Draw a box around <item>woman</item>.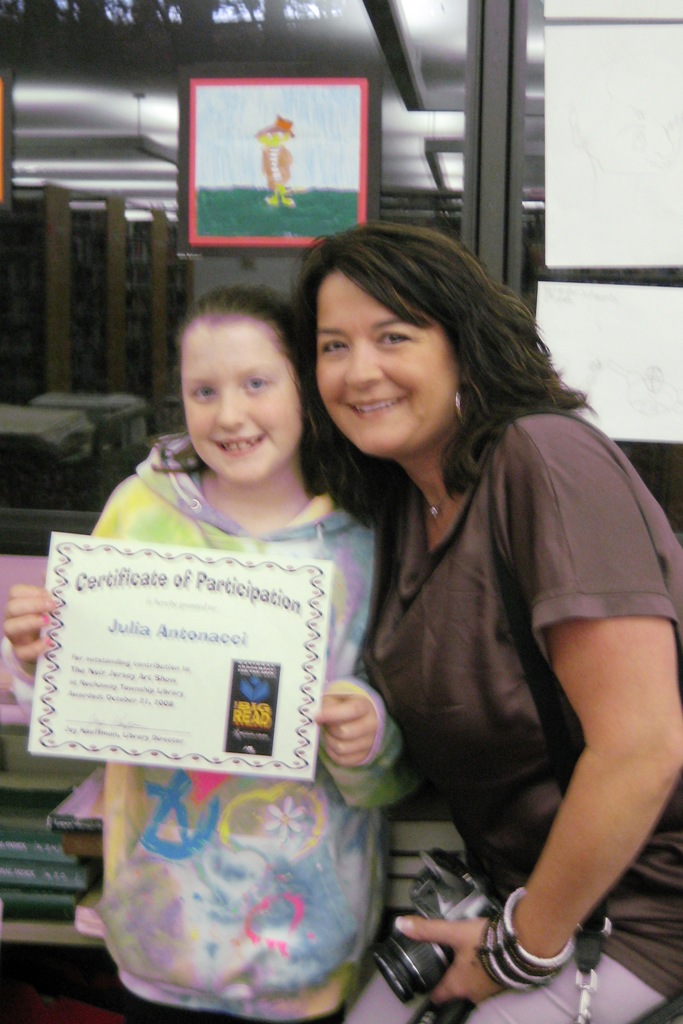
(296,220,679,1022).
